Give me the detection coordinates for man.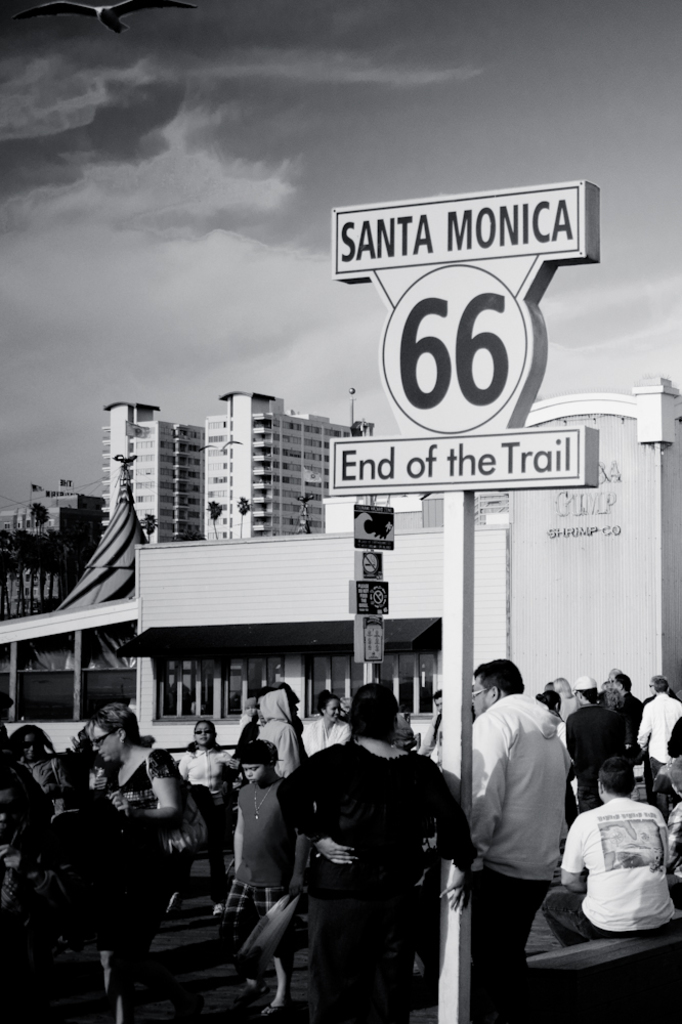
(left=544, top=755, right=681, bottom=947).
